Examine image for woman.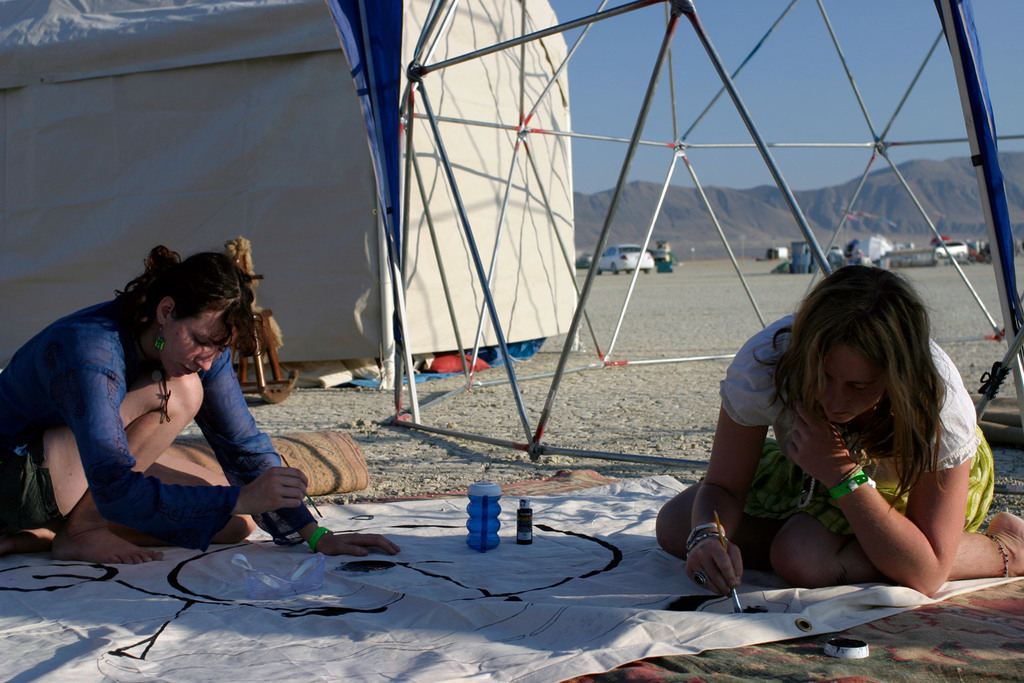
Examination result: x1=653 y1=261 x2=1023 y2=599.
